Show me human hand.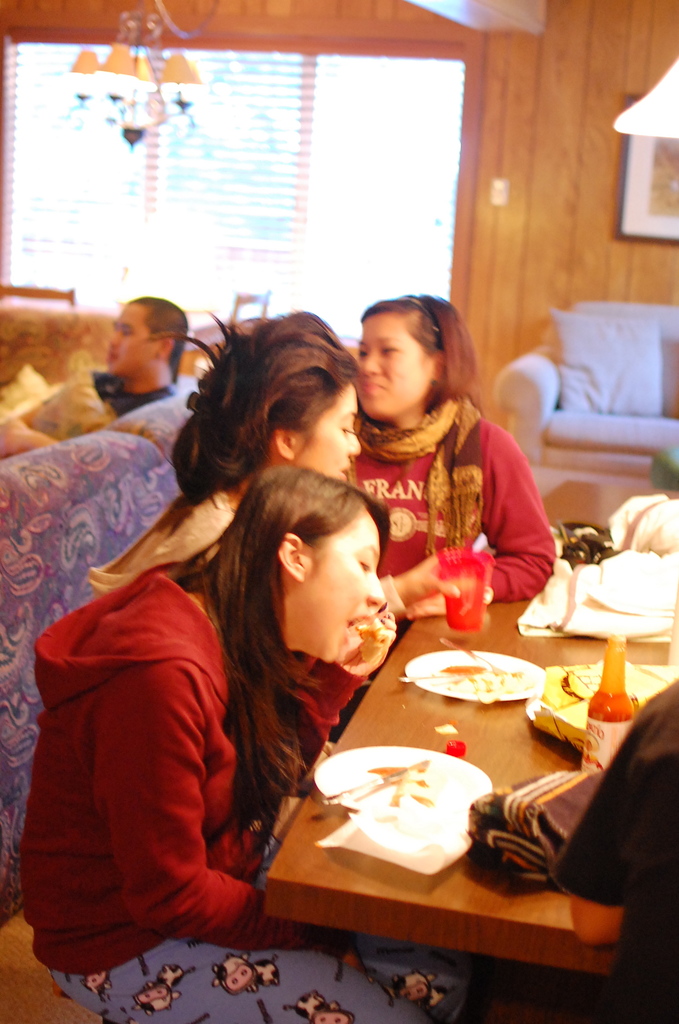
human hand is here: <box>0,414,32,458</box>.
